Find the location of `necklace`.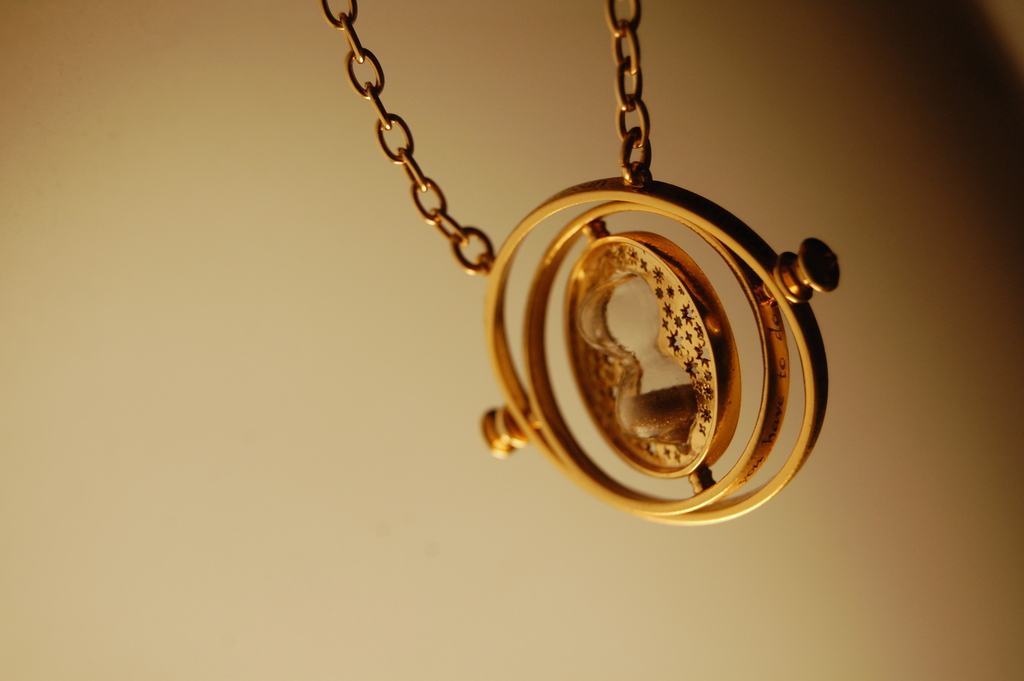
Location: bbox=(402, 0, 769, 482).
